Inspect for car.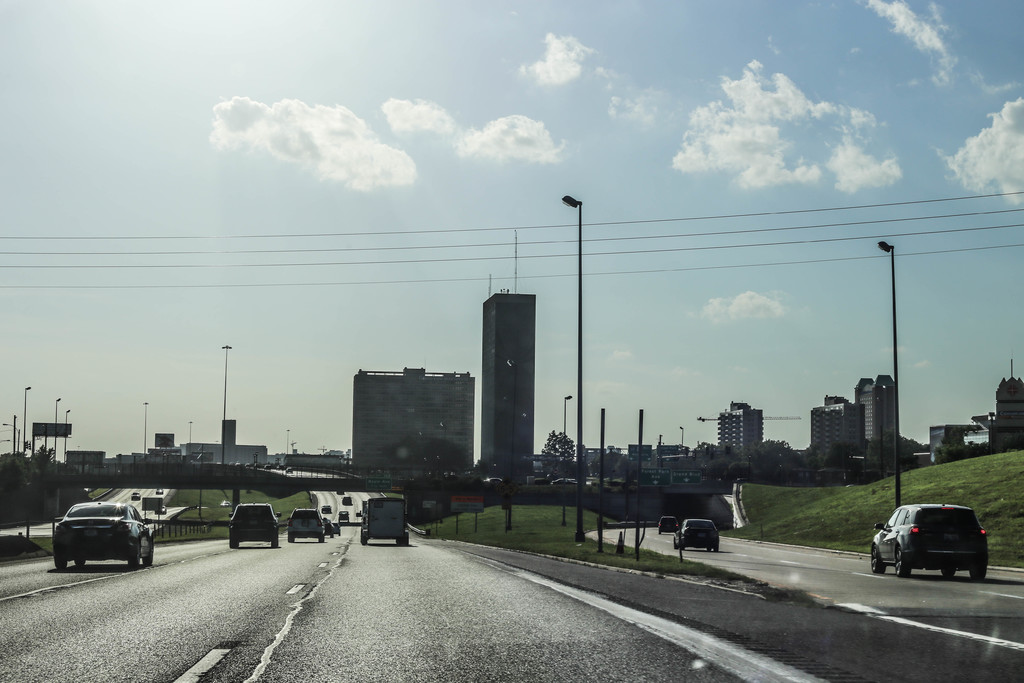
Inspection: box=[156, 507, 166, 513].
